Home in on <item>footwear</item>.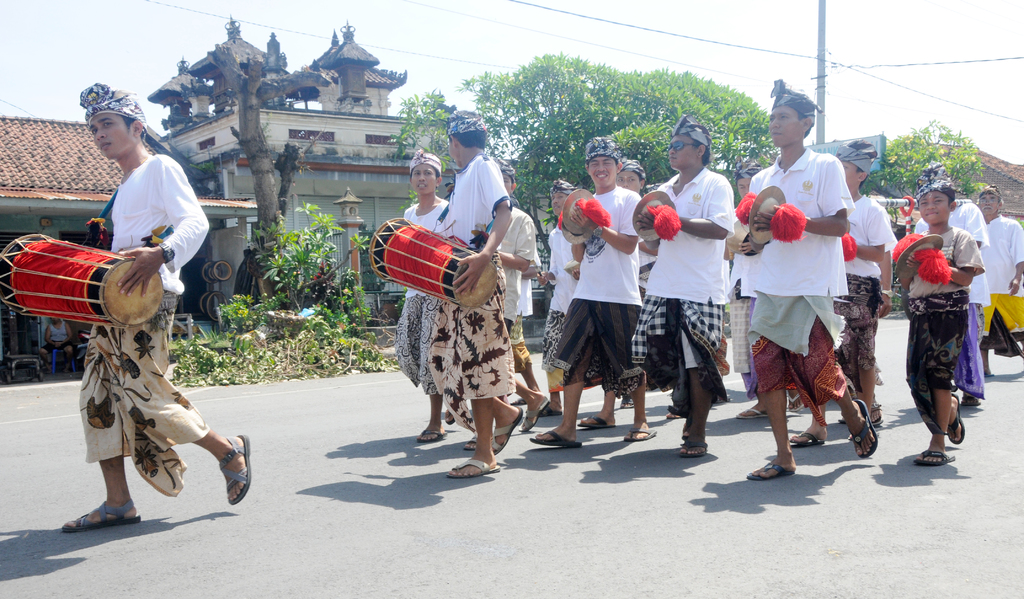
Homed in at <box>465,436,478,449</box>.
